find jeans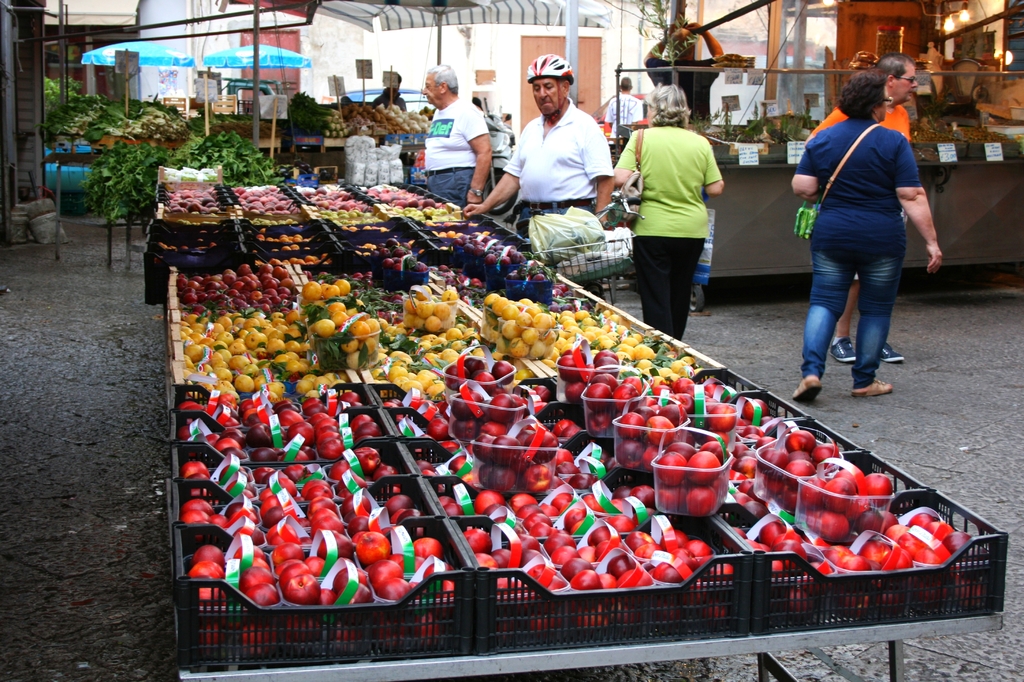
BBox(426, 169, 476, 205)
